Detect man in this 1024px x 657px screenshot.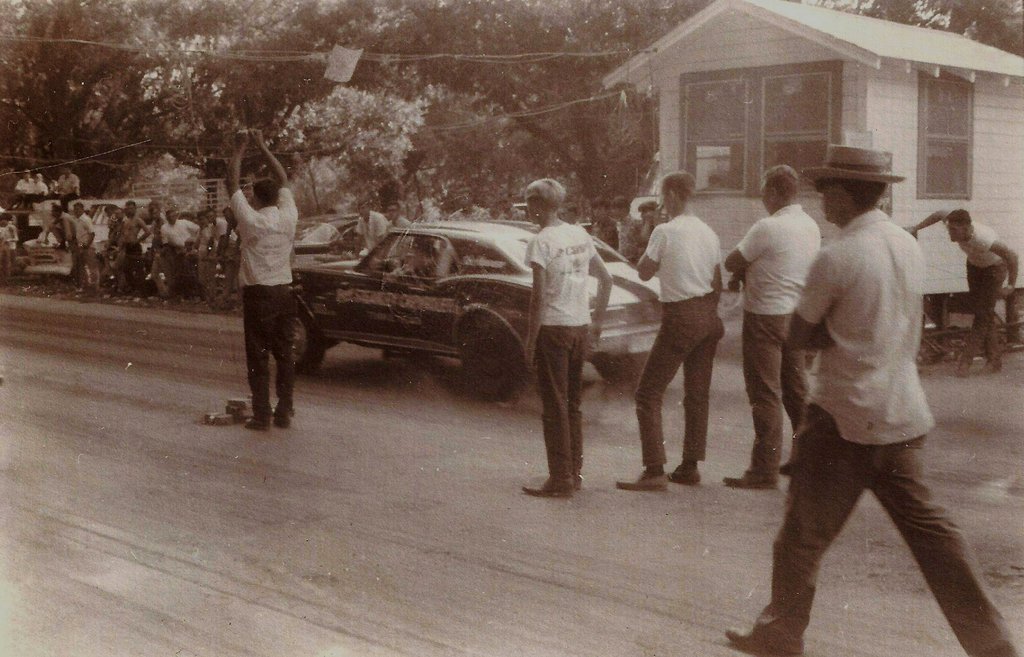
Detection: pyautogui.locateOnScreen(0, 215, 22, 272).
